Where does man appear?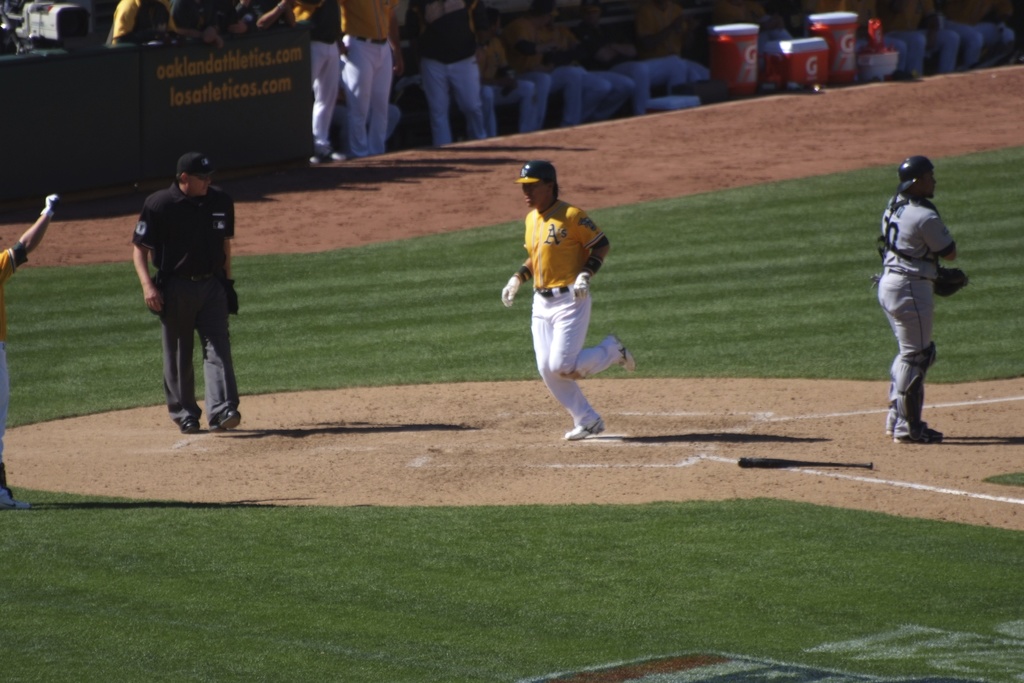
Appears at box=[503, 160, 634, 438].
